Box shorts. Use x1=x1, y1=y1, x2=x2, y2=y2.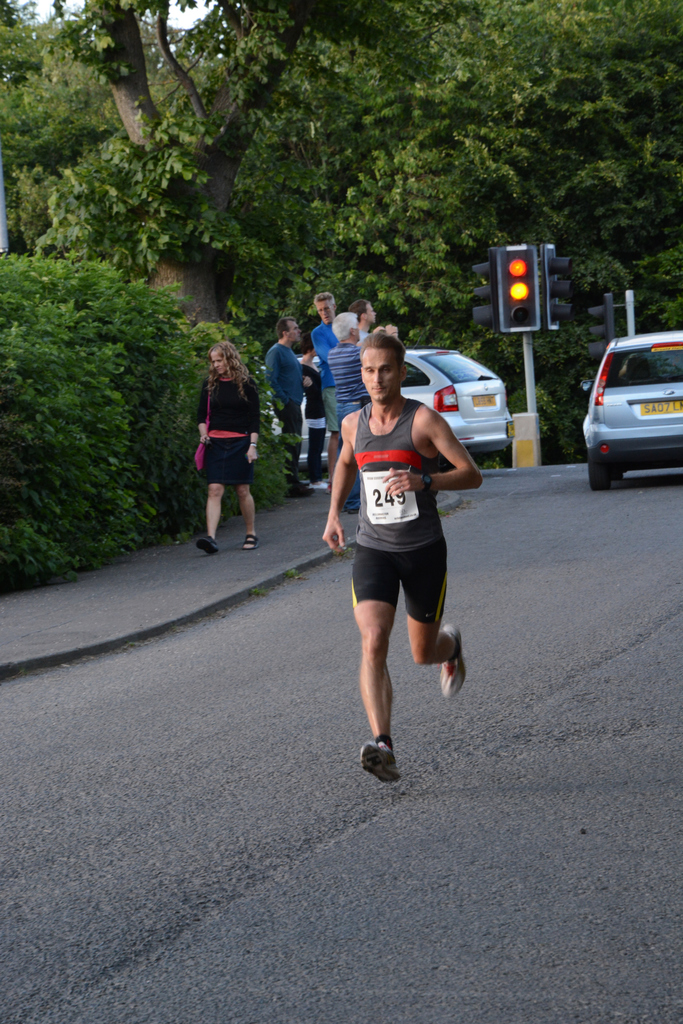
x1=346, y1=399, x2=363, y2=415.
